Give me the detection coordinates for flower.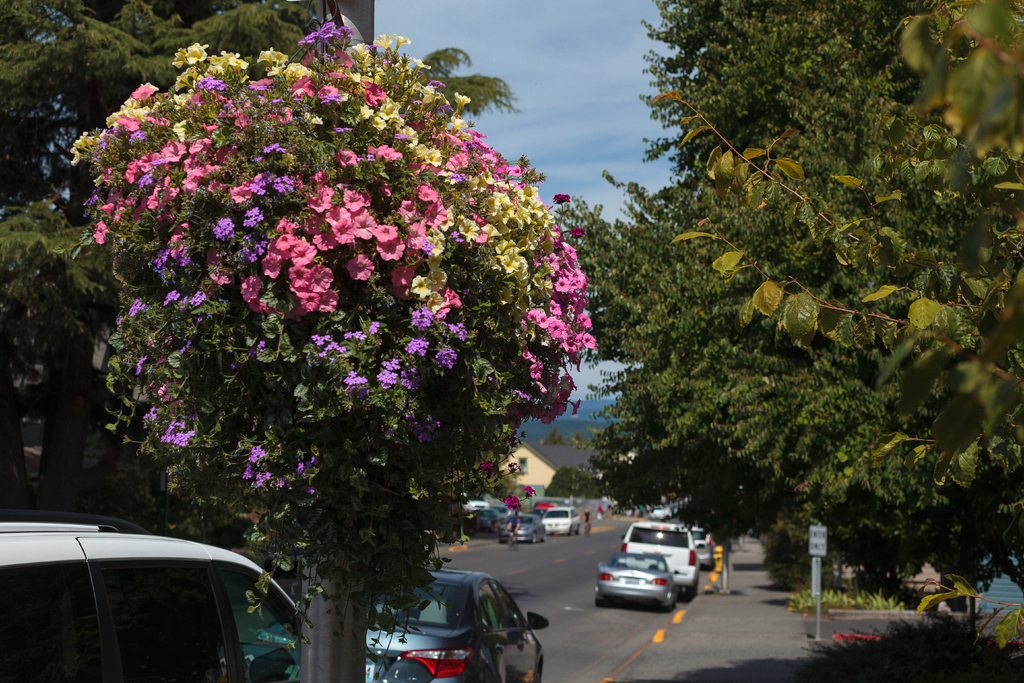
<bbox>287, 238, 312, 262</bbox>.
